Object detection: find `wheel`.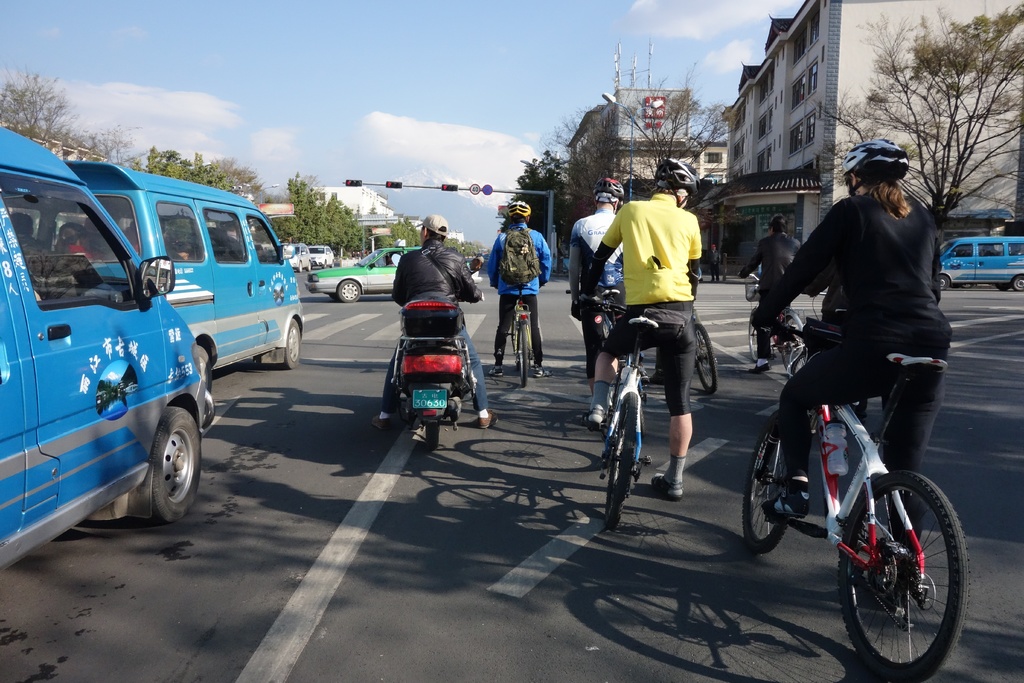
997:282:1007:290.
